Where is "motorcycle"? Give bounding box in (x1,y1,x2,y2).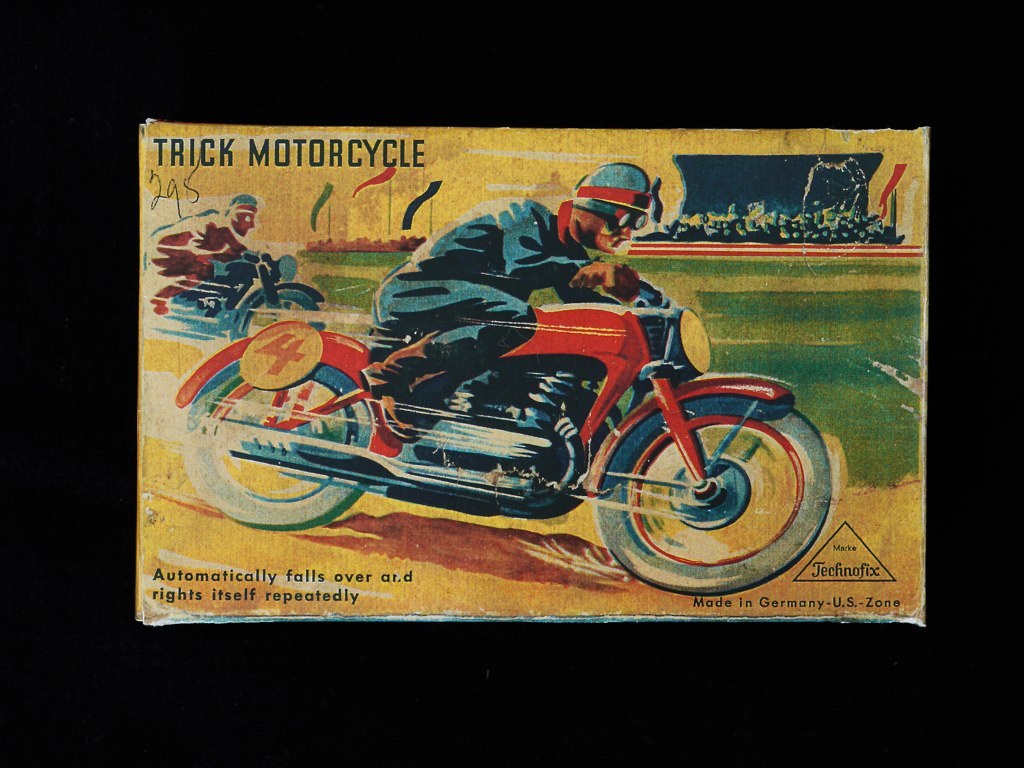
(173,279,836,594).
